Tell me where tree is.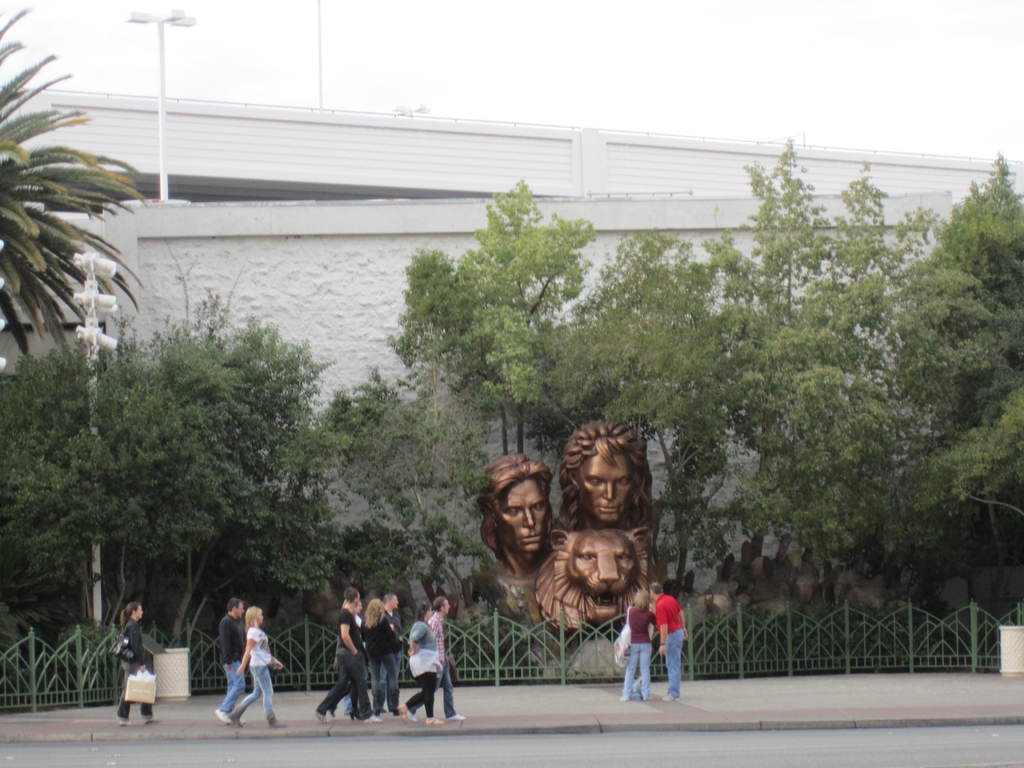
tree is at Rect(274, 240, 523, 637).
